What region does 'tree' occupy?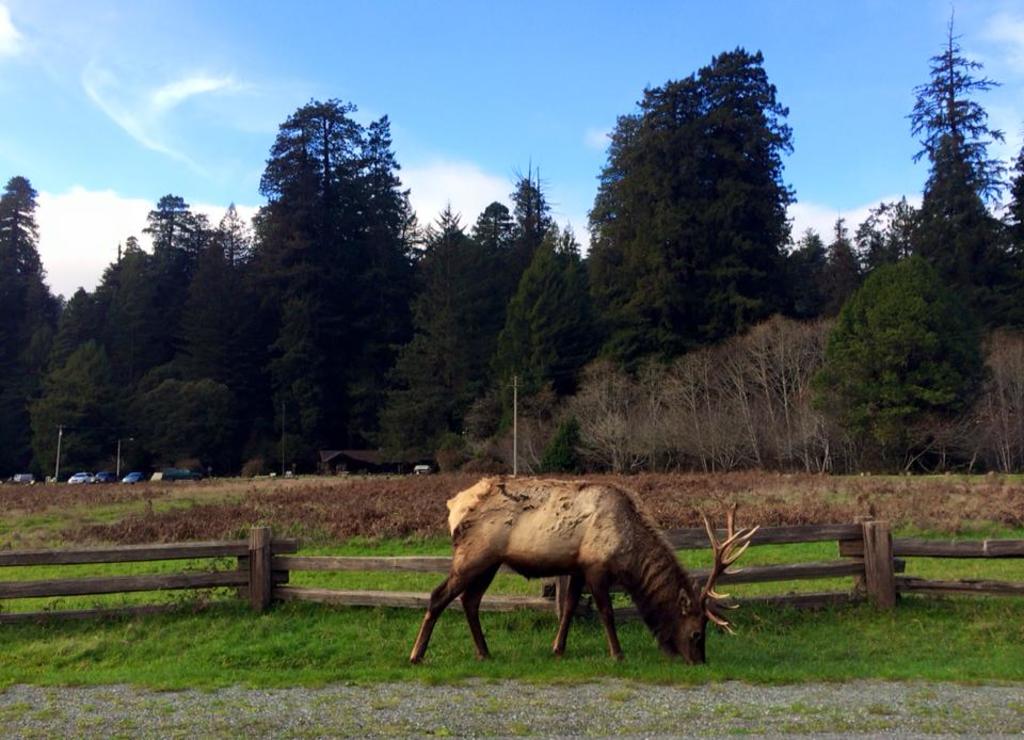
BBox(825, 224, 869, 288).
